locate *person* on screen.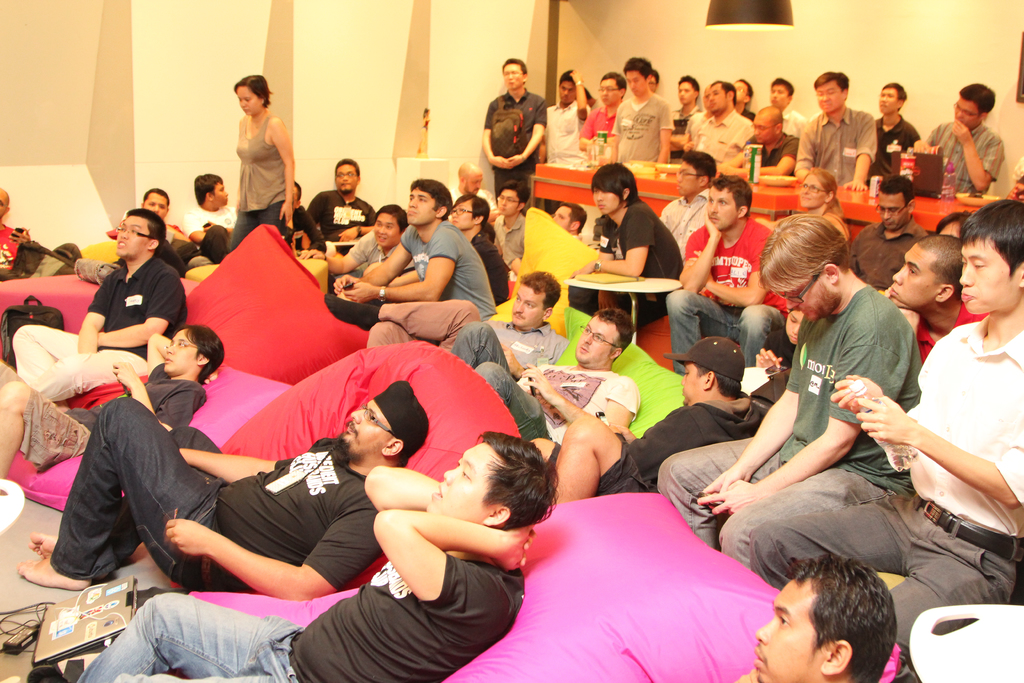
On screen at (550,199,584,236).
